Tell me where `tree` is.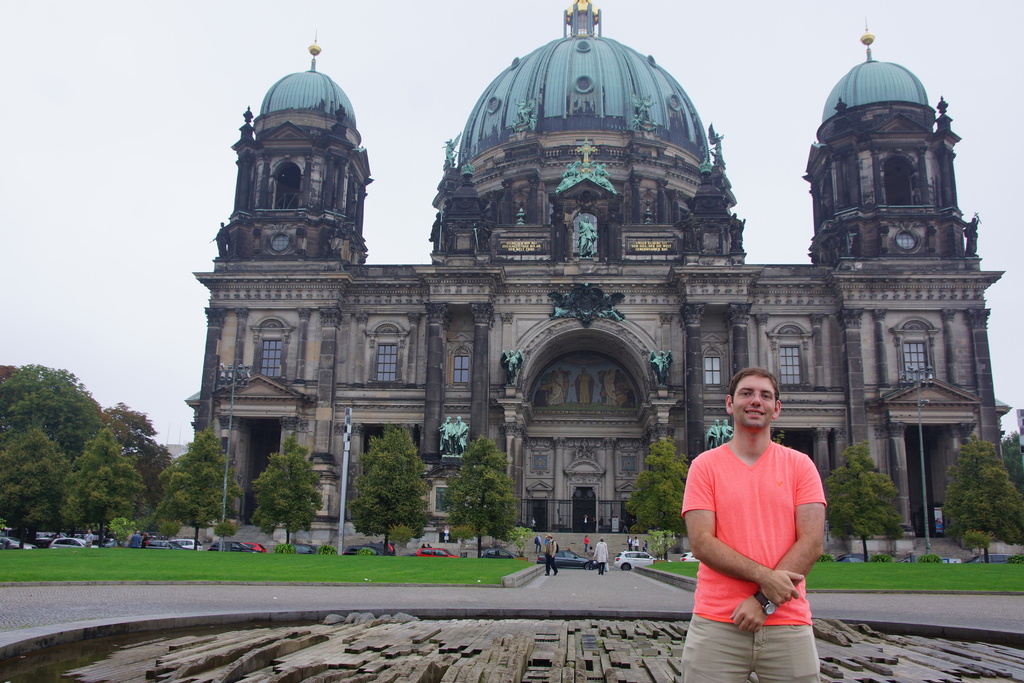
`tree` is at 253, 431, 324, 542.
